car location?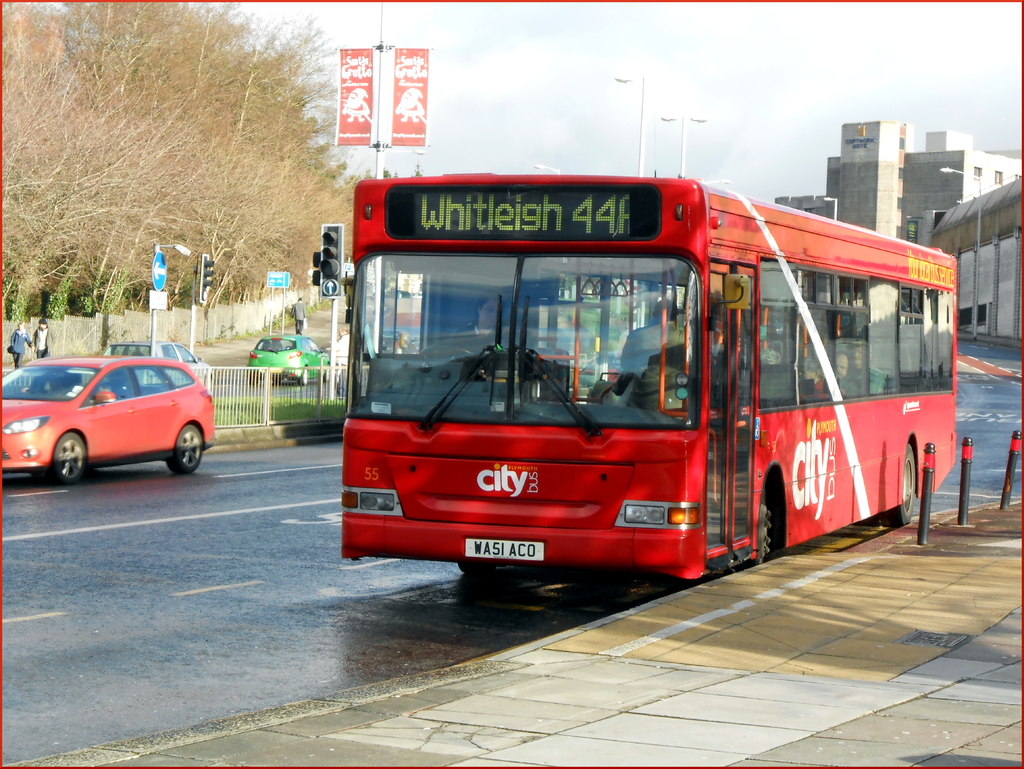
select_region(255, 331, 323, 385)
